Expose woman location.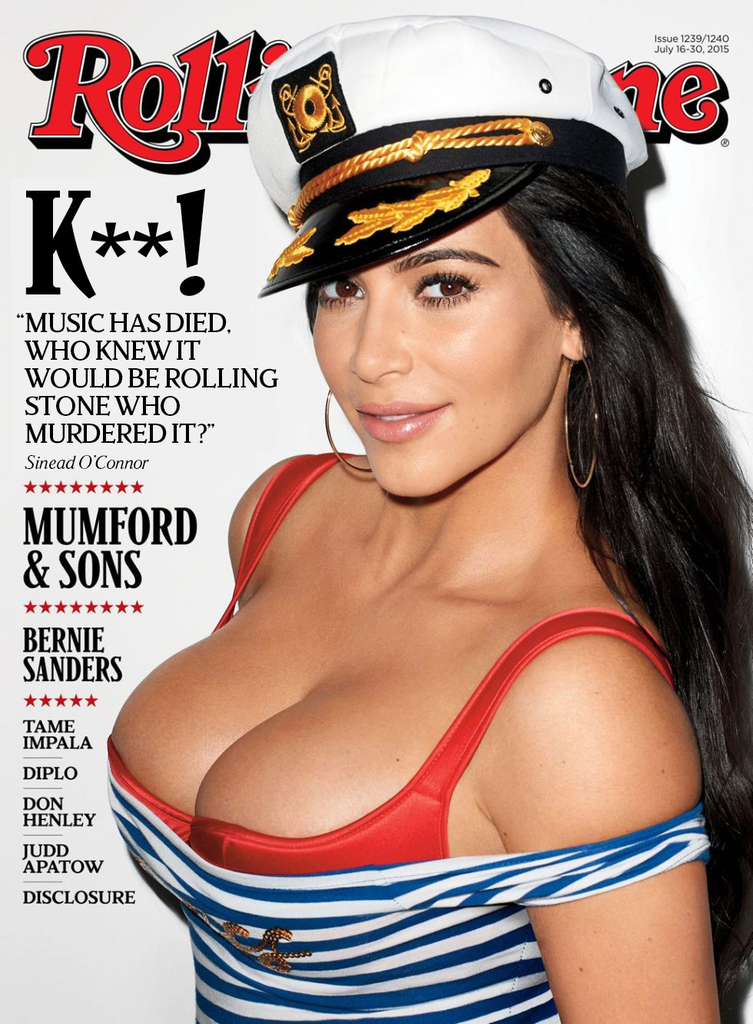
Exposed at 72/0/737/1023.
